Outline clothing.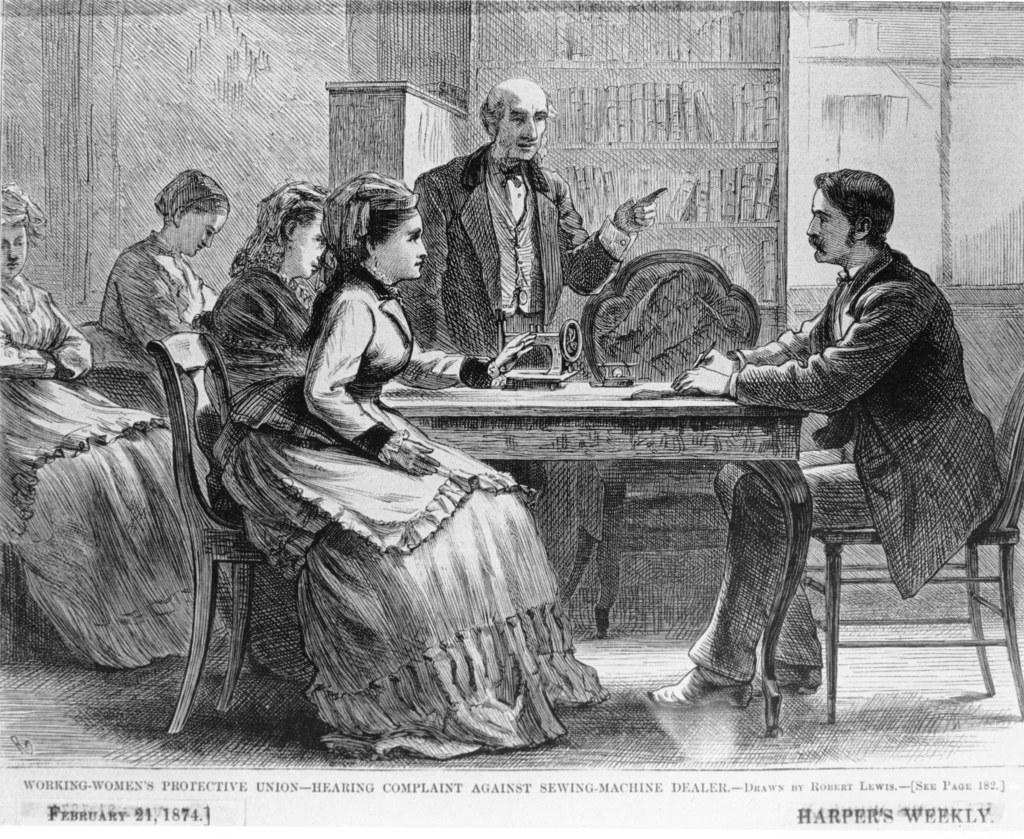
Outline: crop(0, 252, 166, 649).
